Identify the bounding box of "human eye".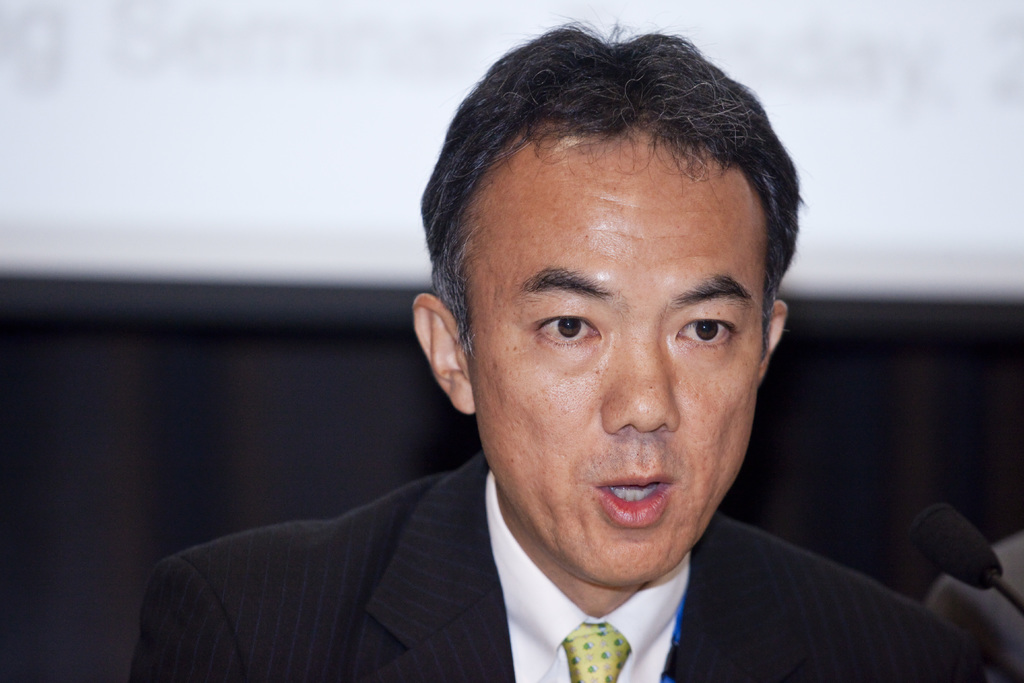
{"x1": 675, "y1": 313, "x2": 740, "y2": 349}.
